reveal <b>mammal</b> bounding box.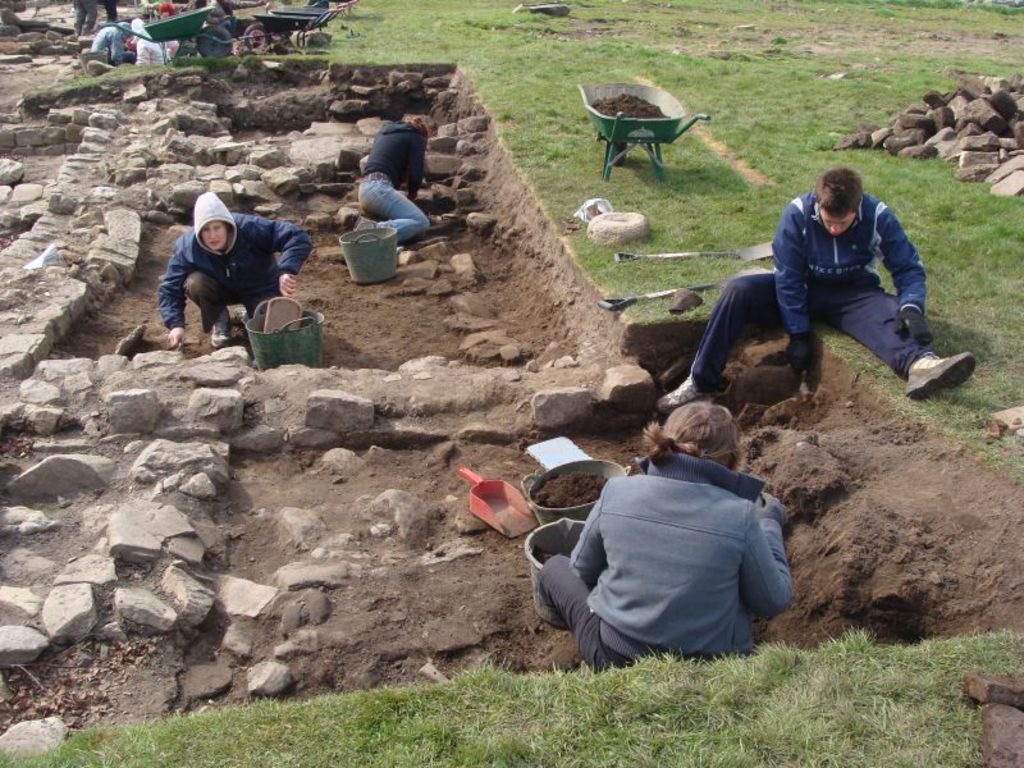
Revealed: Rect(90, 20, 132, 65).
